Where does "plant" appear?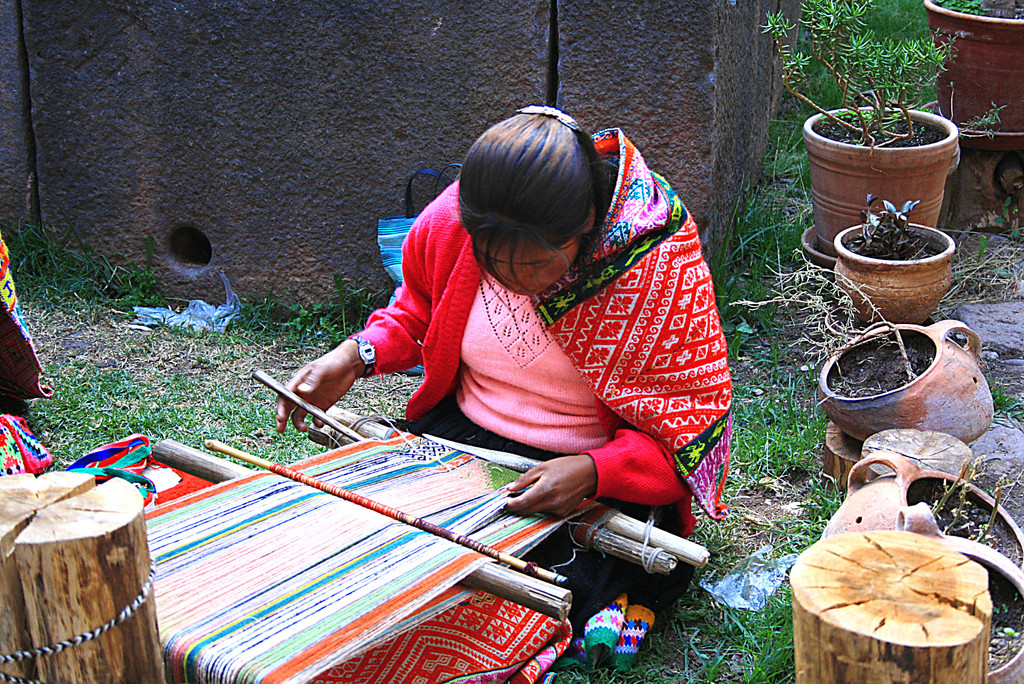
Appears at <box>755,0,950,149</box>.
